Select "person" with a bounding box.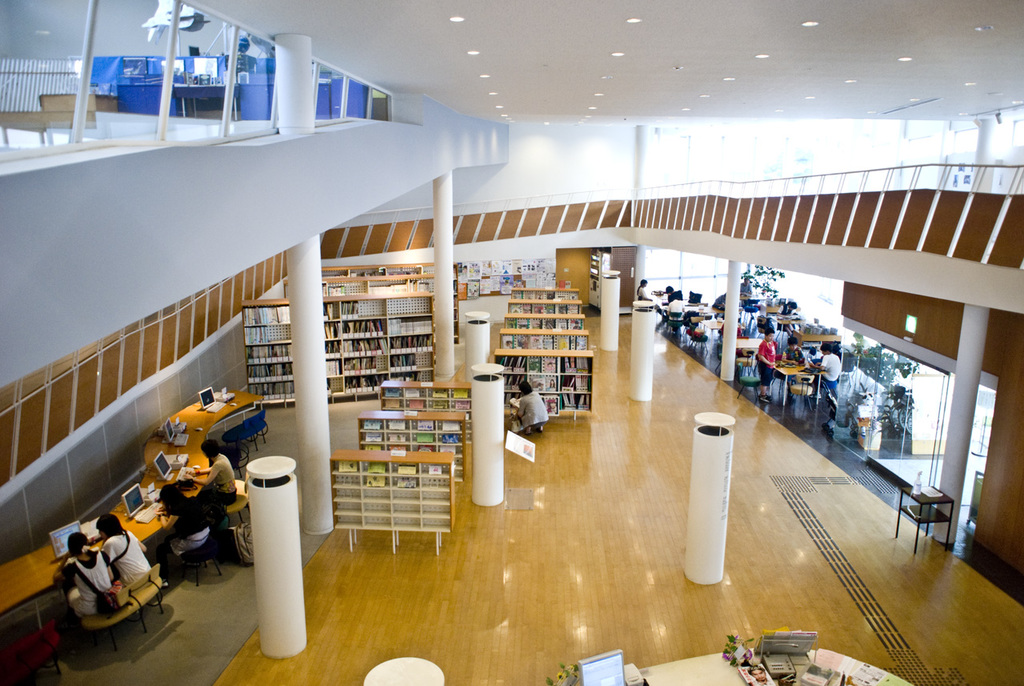
<region>670, 305, 714, 352</region>.
